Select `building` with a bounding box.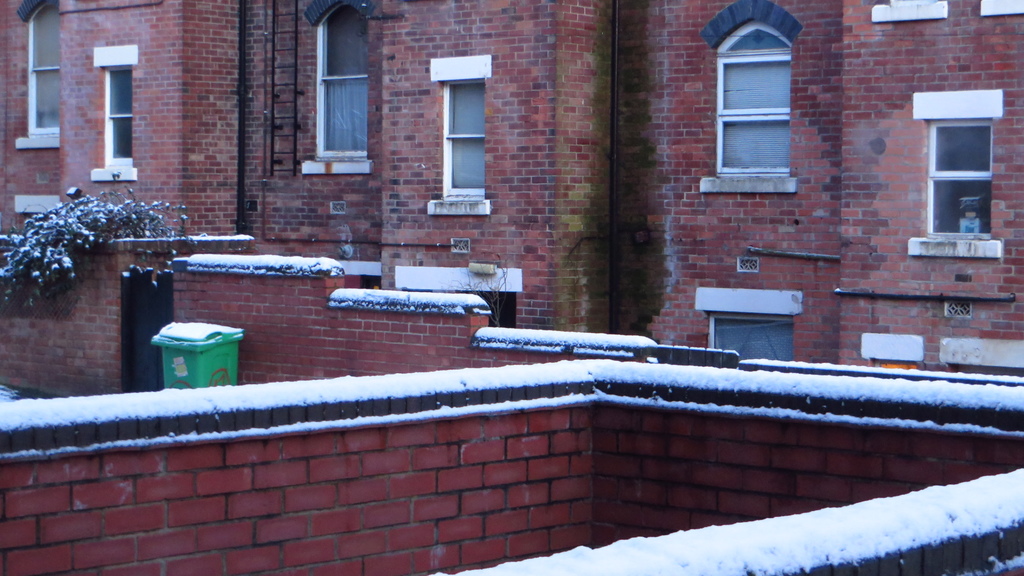
[1, 0, 1023, 575].
